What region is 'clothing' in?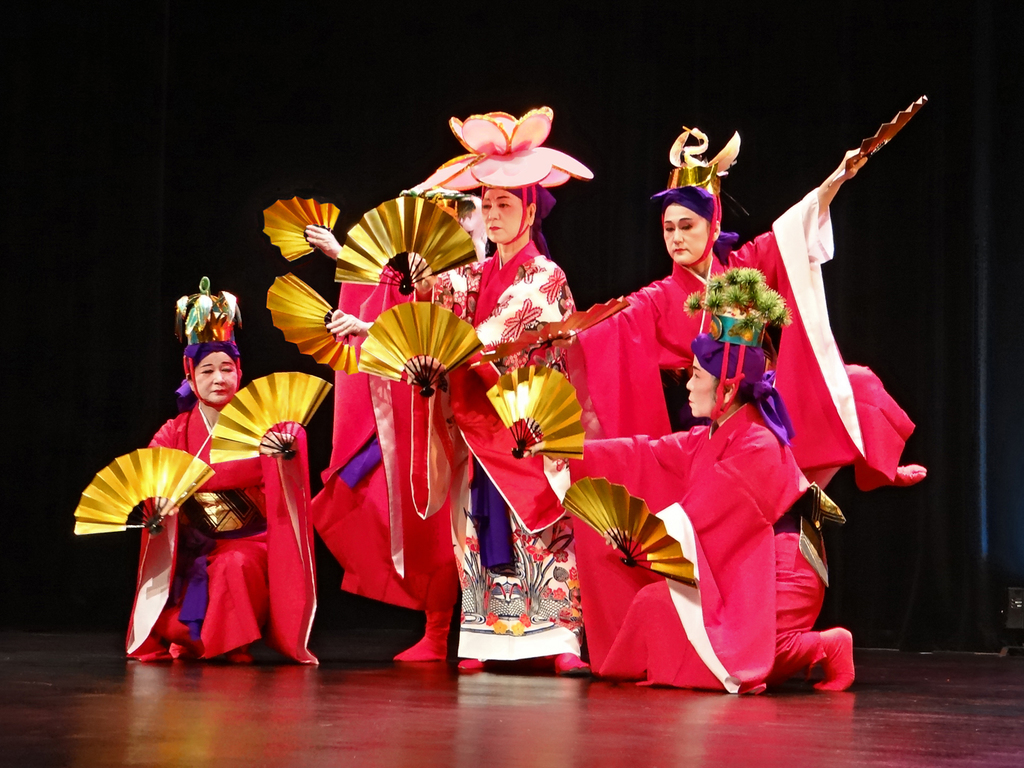
(123, 392, 299, 674).
